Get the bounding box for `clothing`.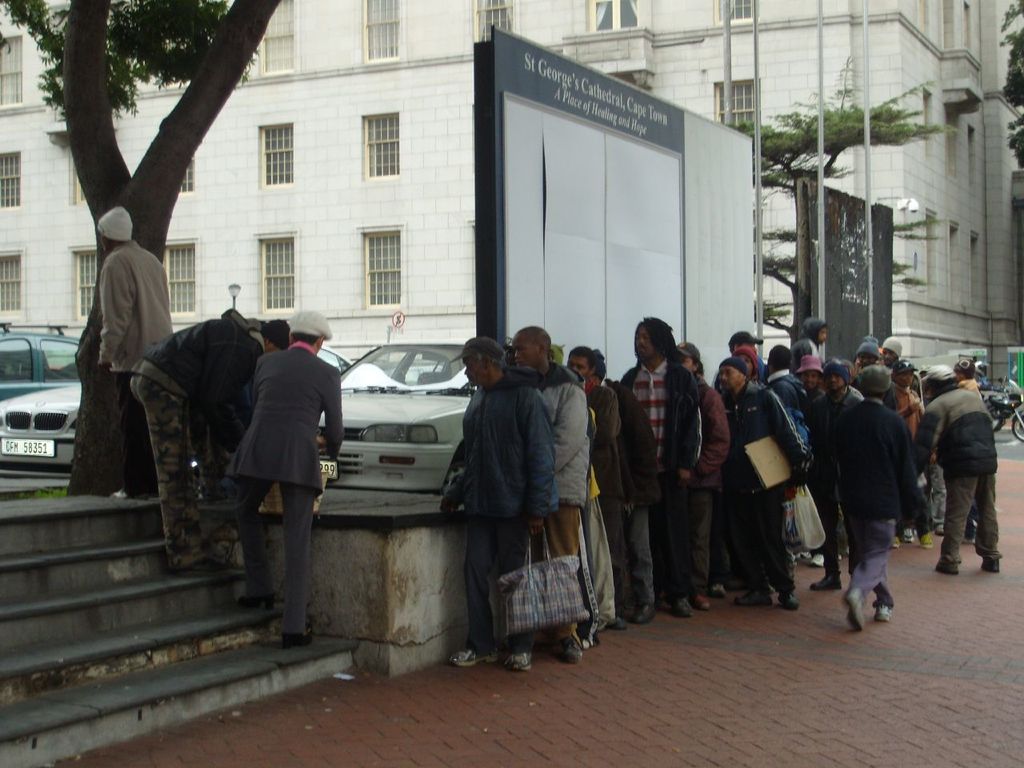
BBox(92, 236, 174, 494).
